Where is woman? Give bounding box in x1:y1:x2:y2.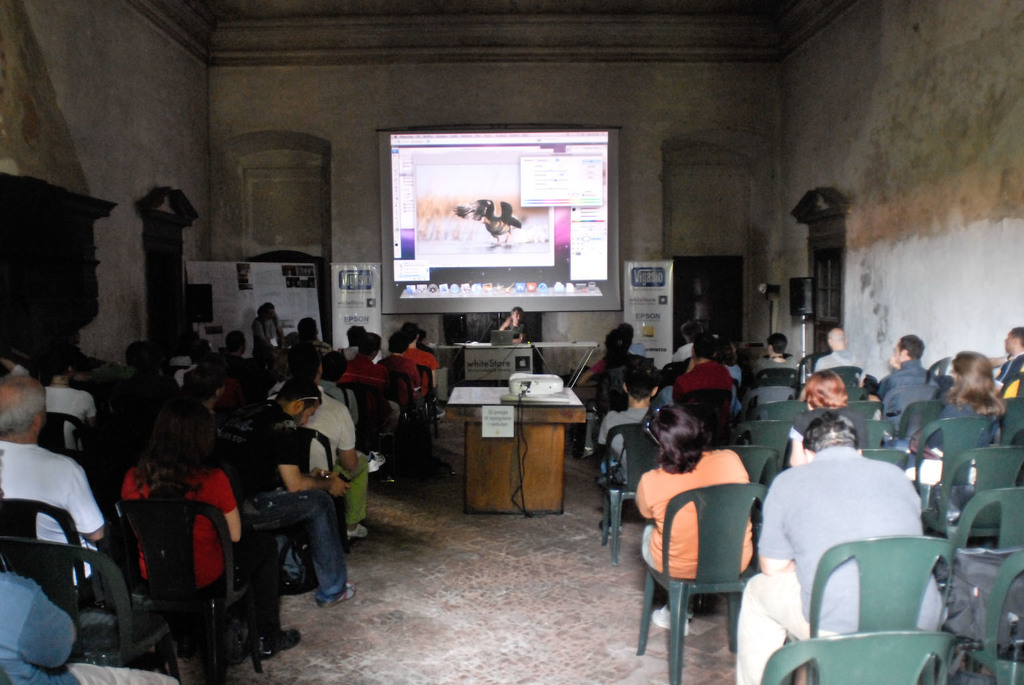
116:389:305:662.
